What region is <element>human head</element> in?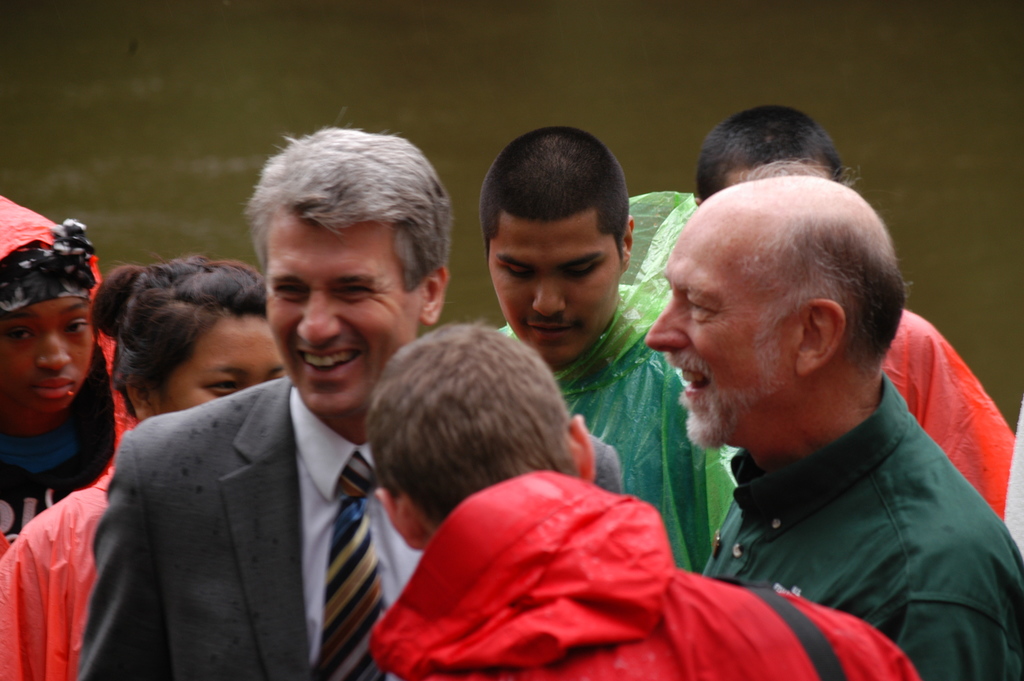
{"x1": 237, "y1": 107, "x2": 457, "y2": 416}.
